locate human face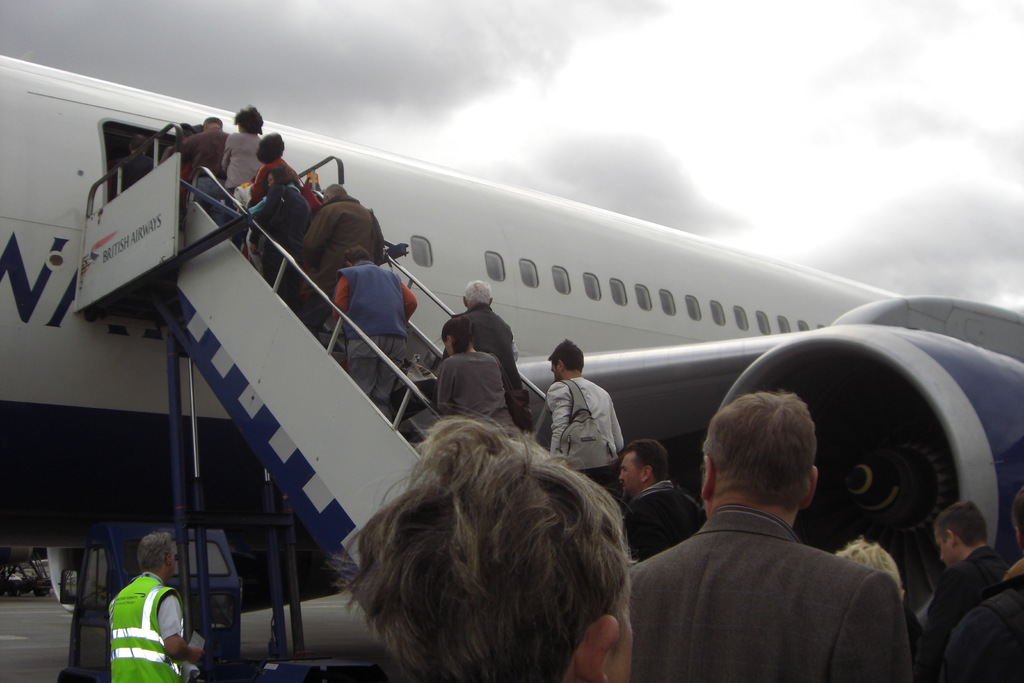
rect(934, 520, 963, 580)
